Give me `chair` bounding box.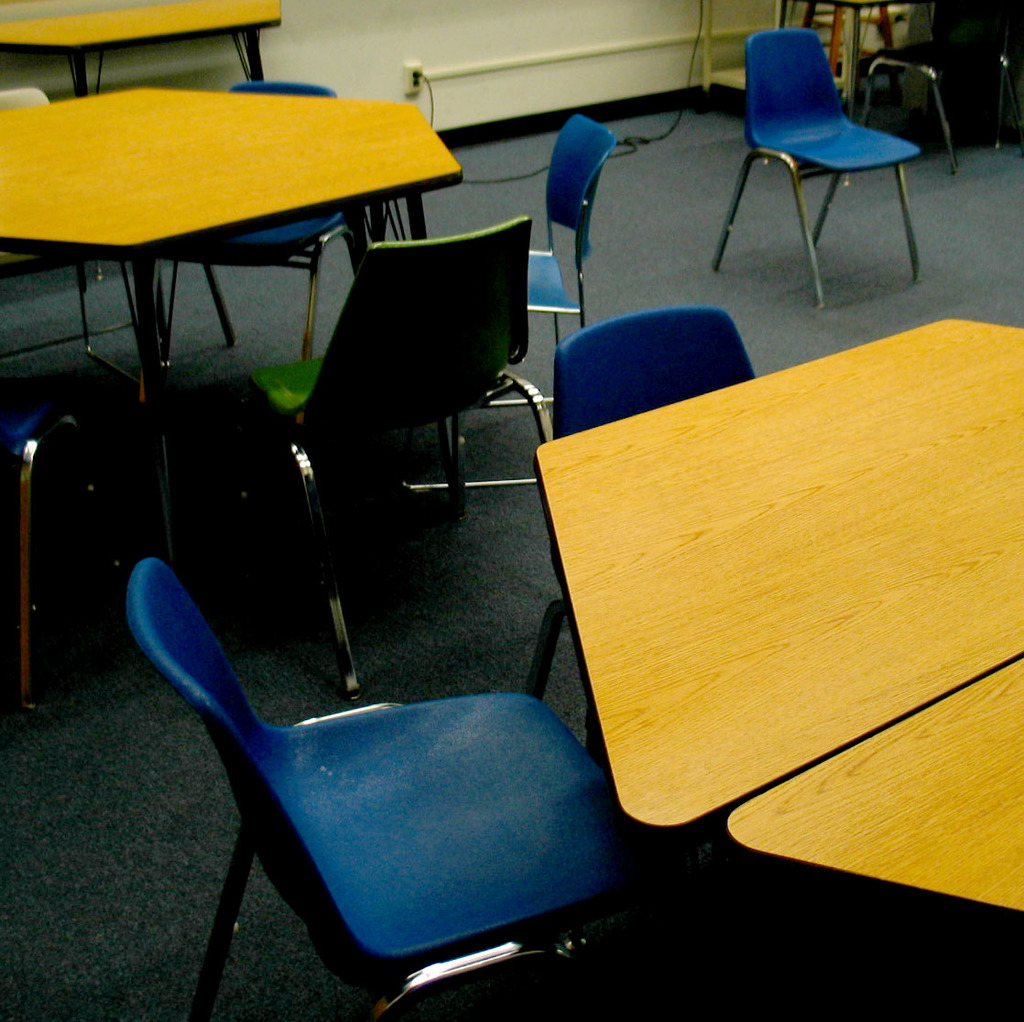
x1=130, y1=553, x2=647, y2=1021.
